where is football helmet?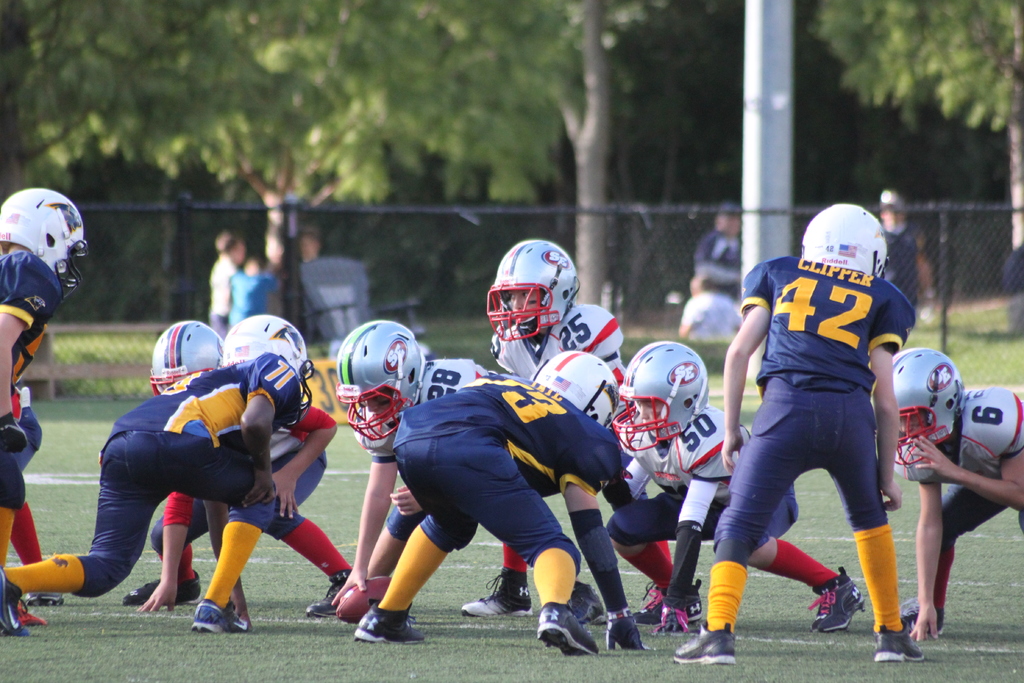
{"x1": 0, "y1": 183, "x2": 88, "y2": 302}.
